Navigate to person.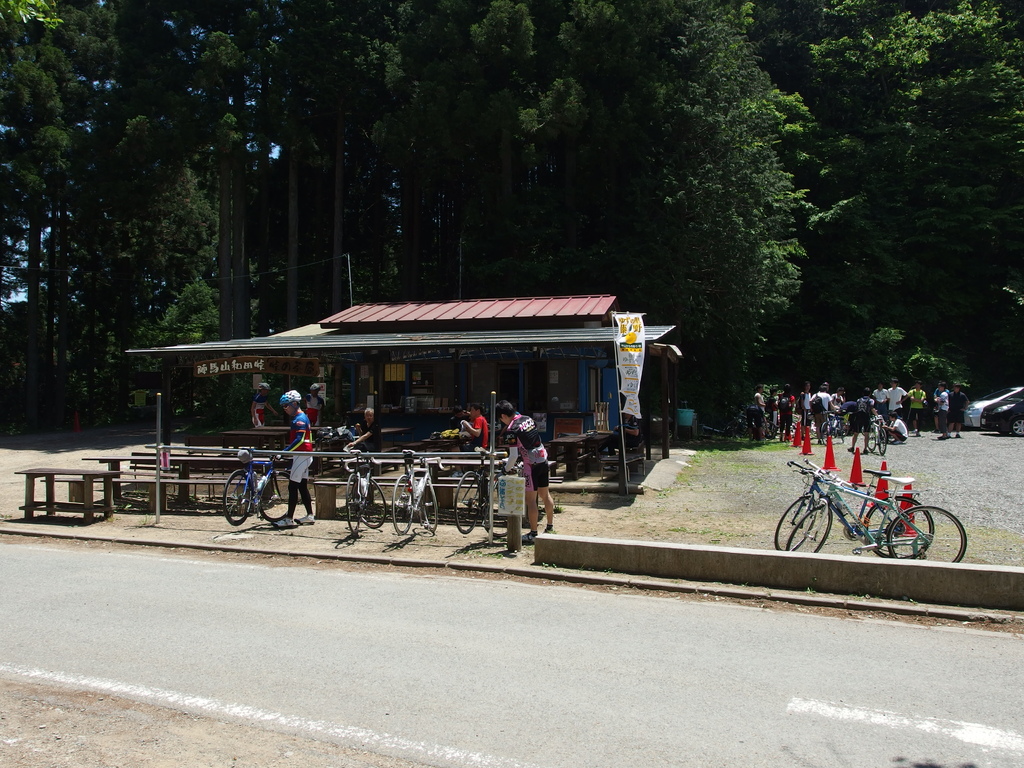
Navigation target: bbox(845, 388, 869, 445).
